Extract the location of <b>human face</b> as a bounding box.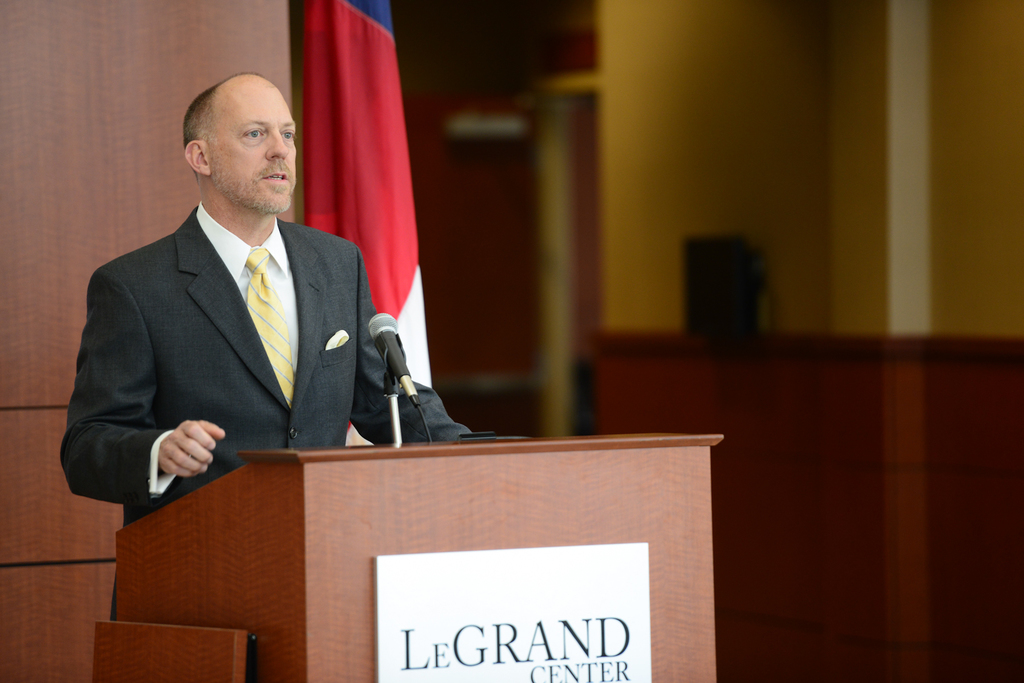
locate(199, 76, 307, 218).
